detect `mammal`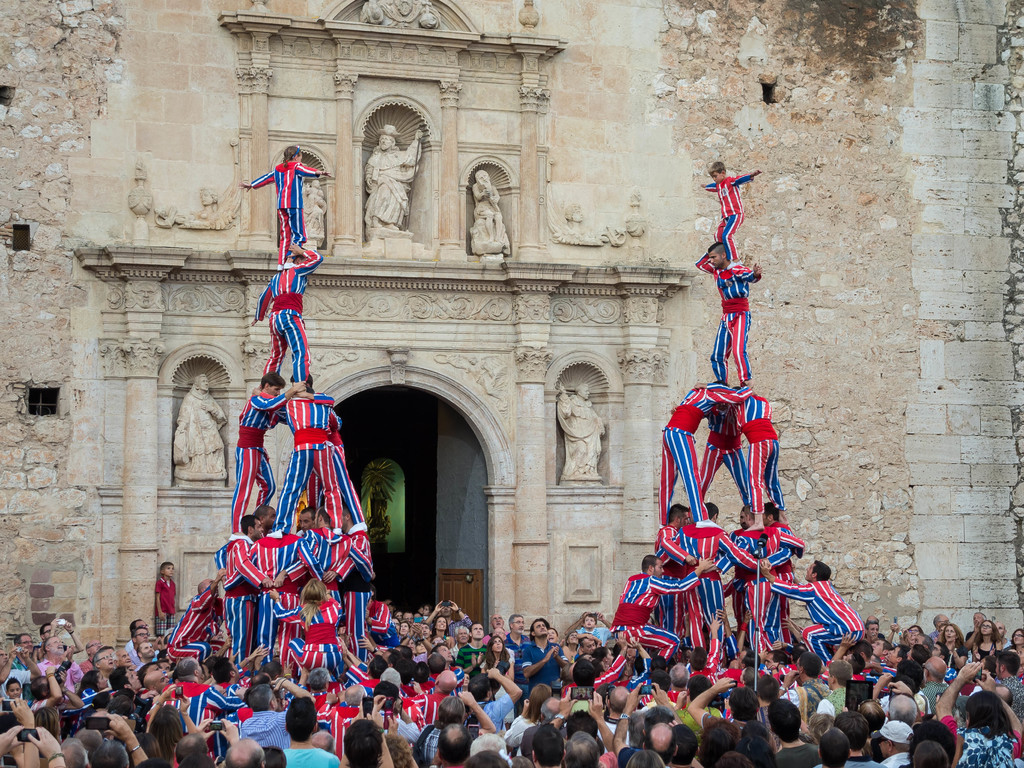
{"x1": 248, "y1": 249, "x2": 321, "y2": 399}
